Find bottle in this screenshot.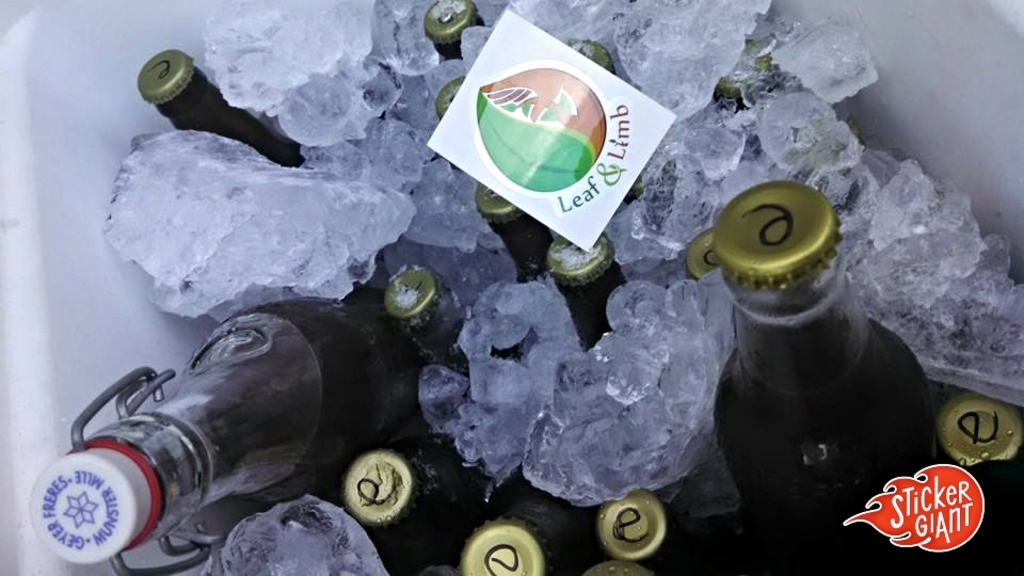
The bounding box for bottle is bbox=(601, 481, 701, 565).
